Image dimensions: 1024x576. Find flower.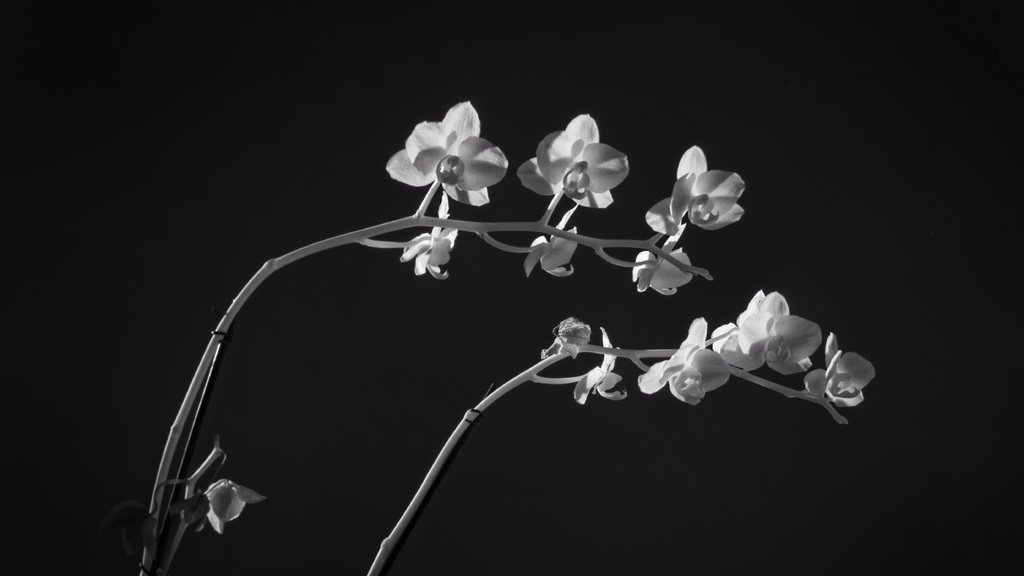
bbox=[527, 225, 580, 276].
